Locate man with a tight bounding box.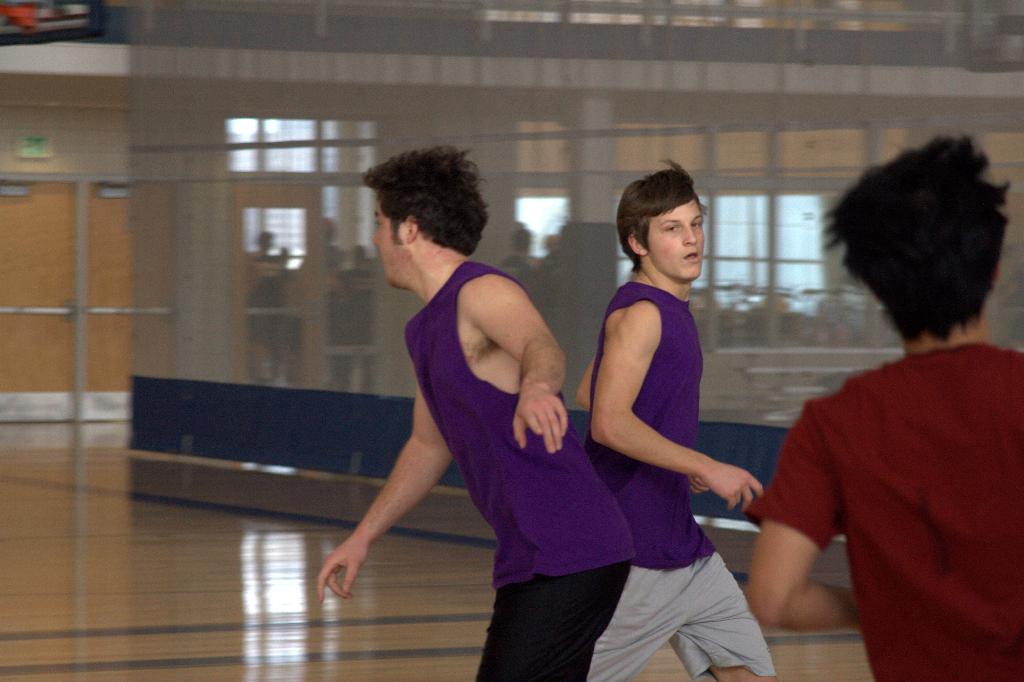
region(278, 241, 292, 262).
